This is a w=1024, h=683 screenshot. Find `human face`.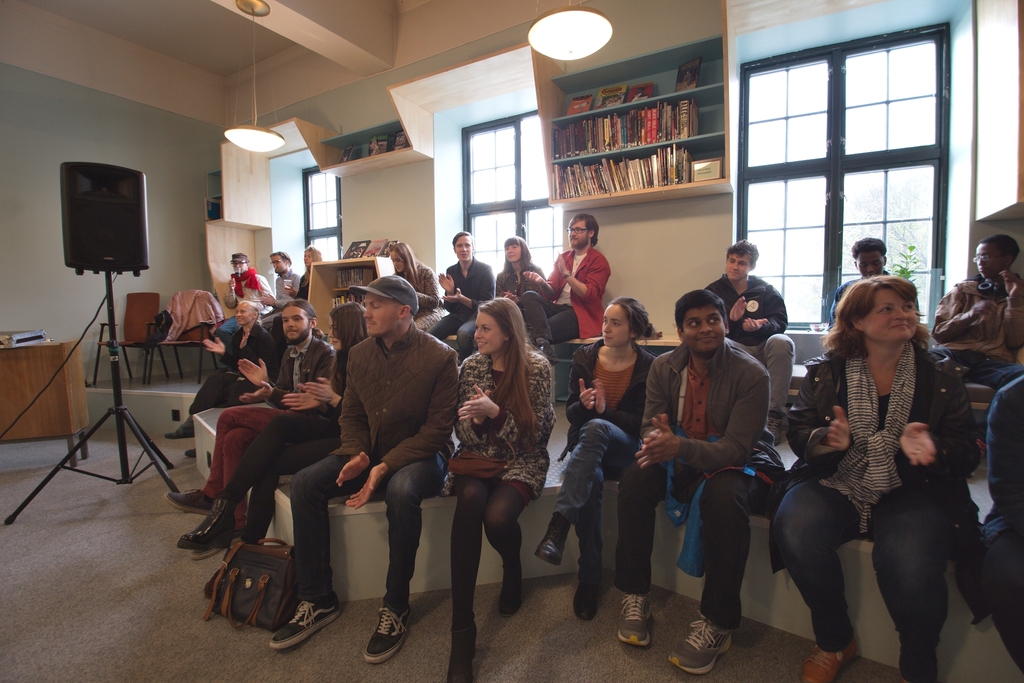
Bounding box: 568/219/589/248.
